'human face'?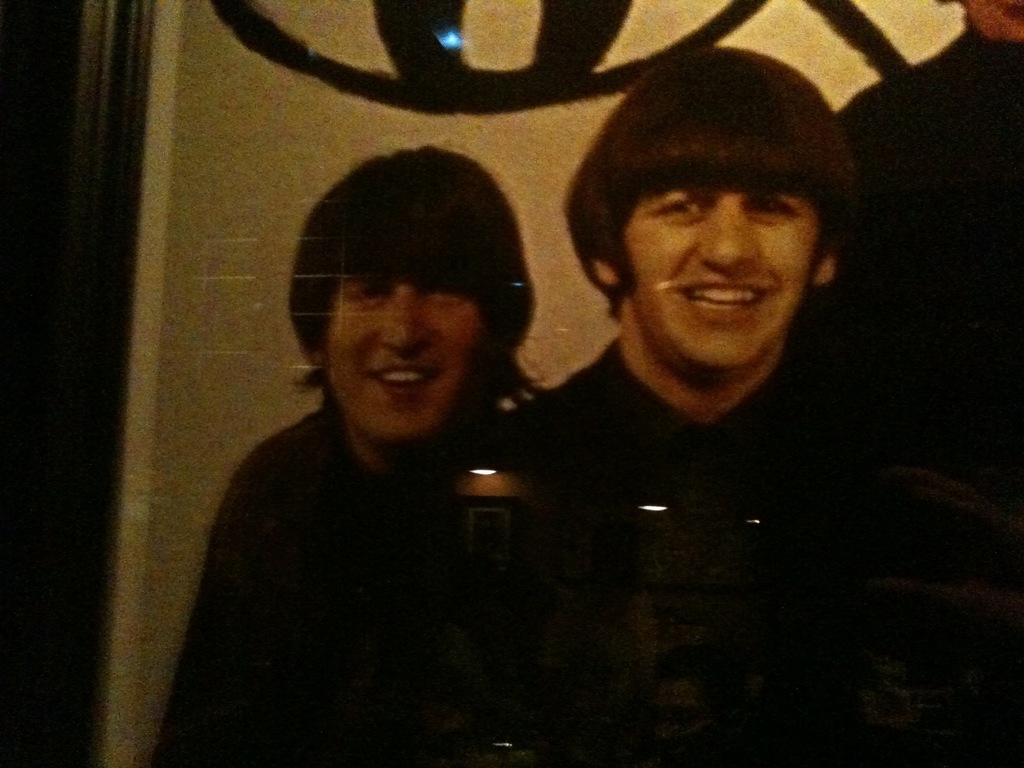
(x1=324, y1=275, x2=478, y2=442)
